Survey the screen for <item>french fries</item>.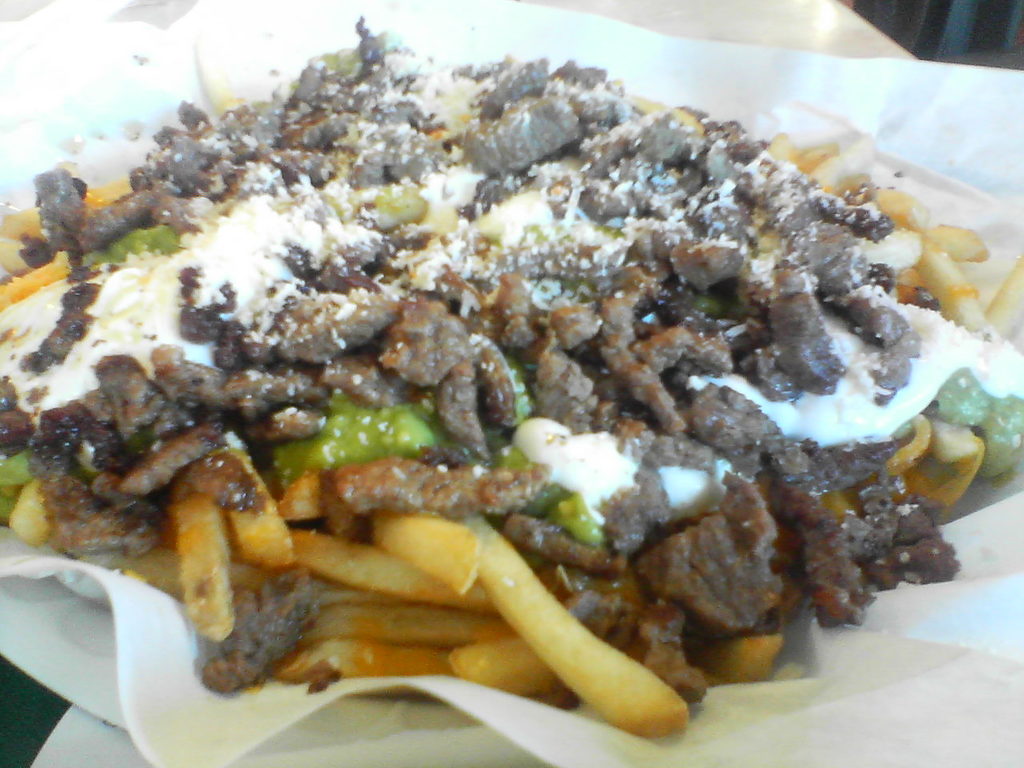
Survey found: [0, 260, 82, 318].
